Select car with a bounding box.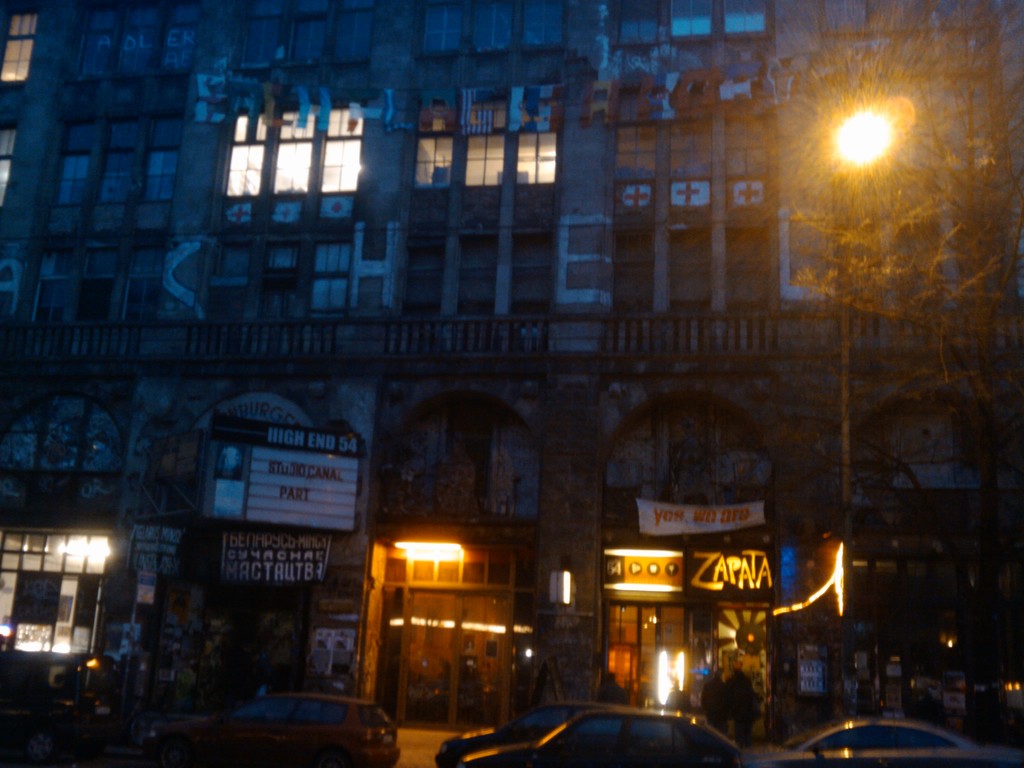
[x1=152, y1=692, x2=401, y2=767].
